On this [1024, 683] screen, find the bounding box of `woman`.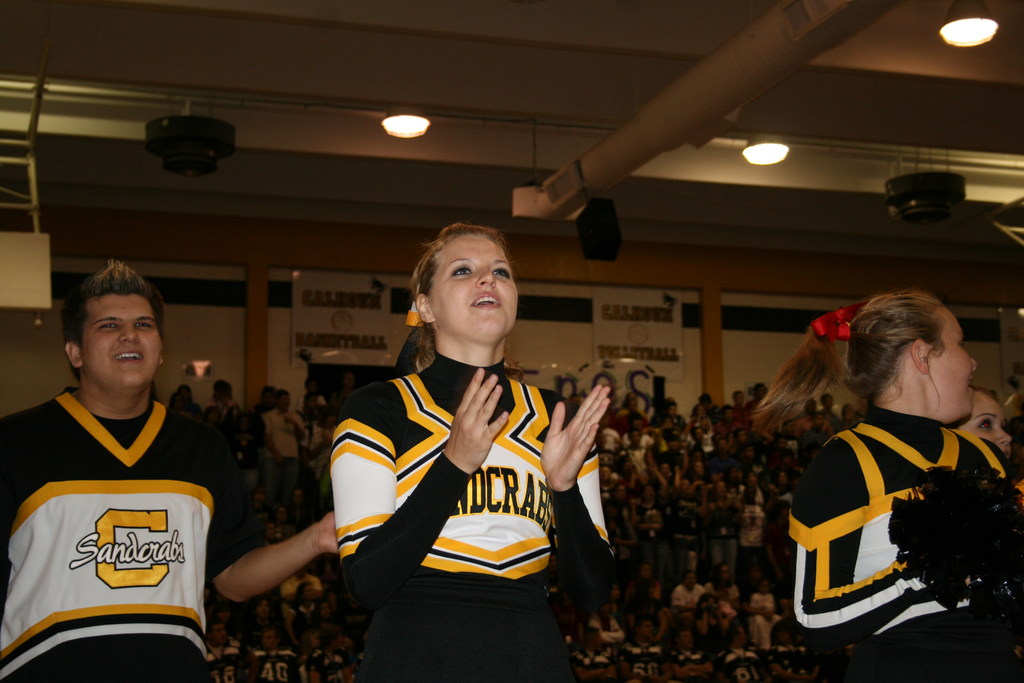
Bounding box: [left=310, top=214, right=600, bottom=673].
